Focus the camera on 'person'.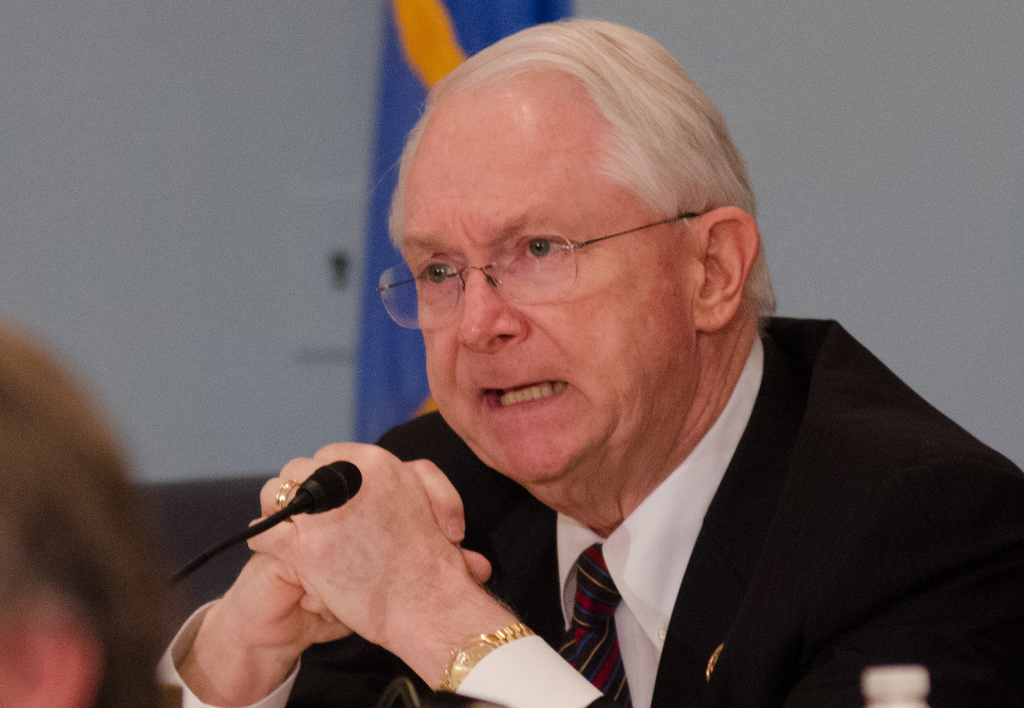
Focus region: rect(127, 11, 1017, 707).
